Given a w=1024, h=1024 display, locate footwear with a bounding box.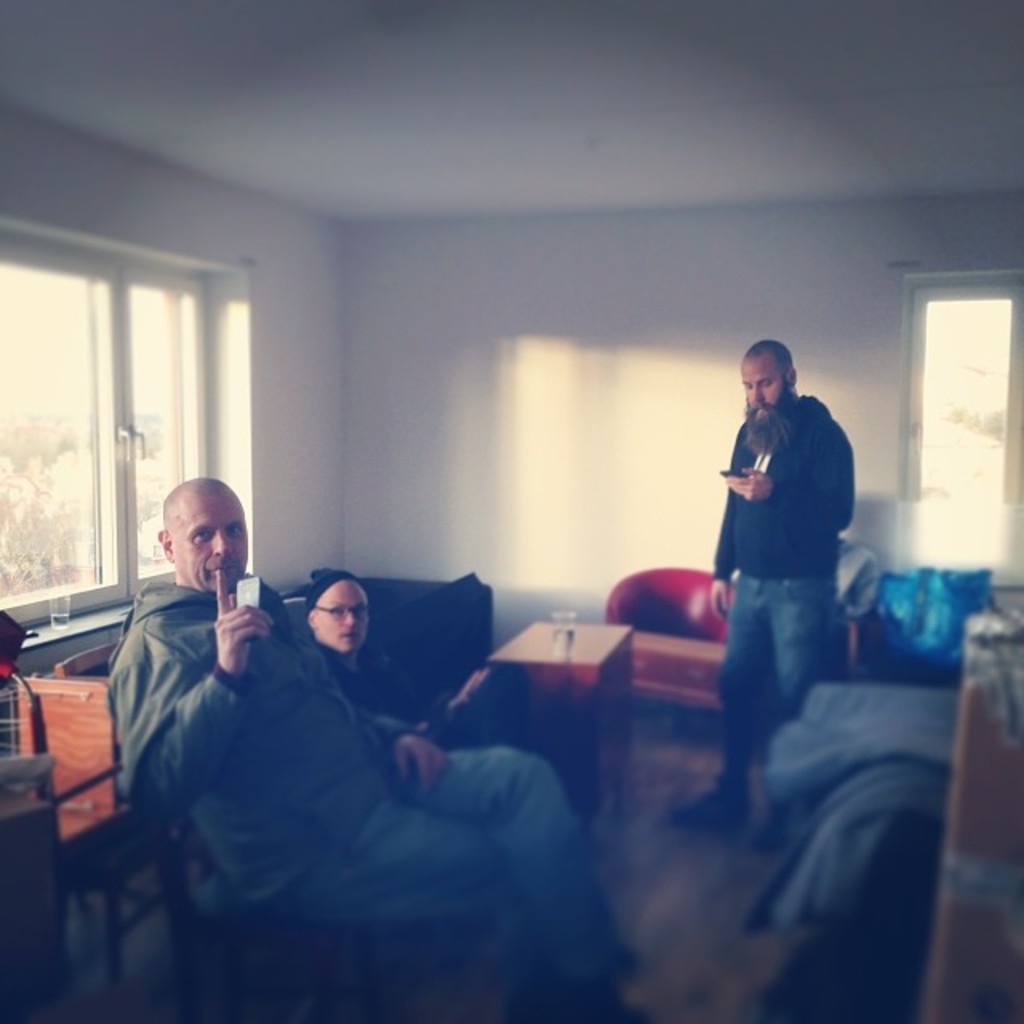
Located: <box>504,987,558,1022</box>.
